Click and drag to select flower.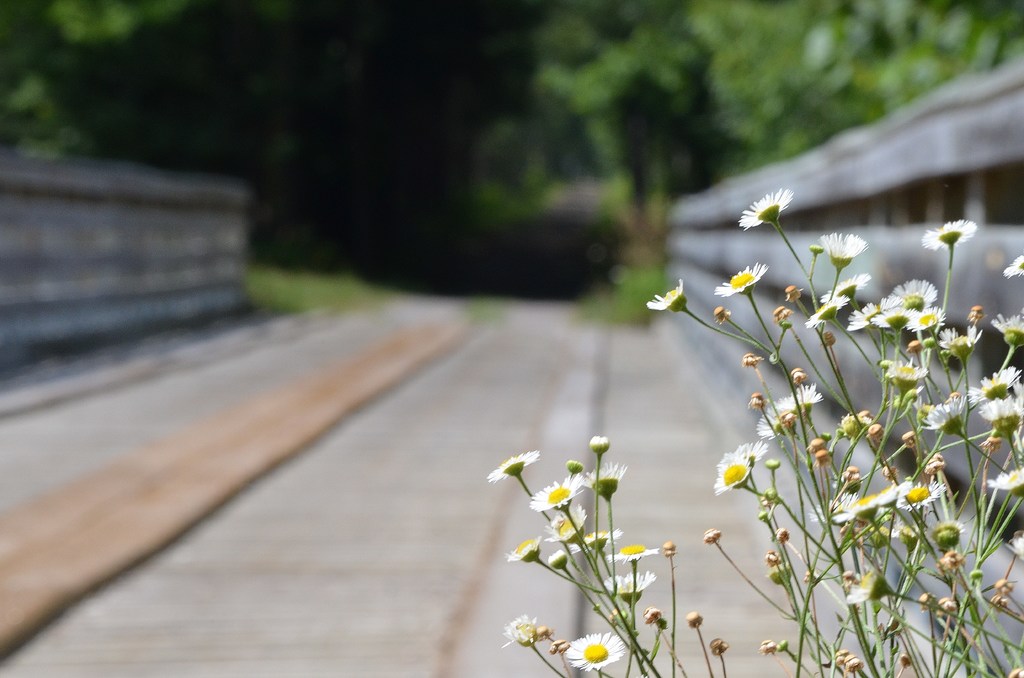
Selection: left=1005, top=254, right=1023, bottom=280.
